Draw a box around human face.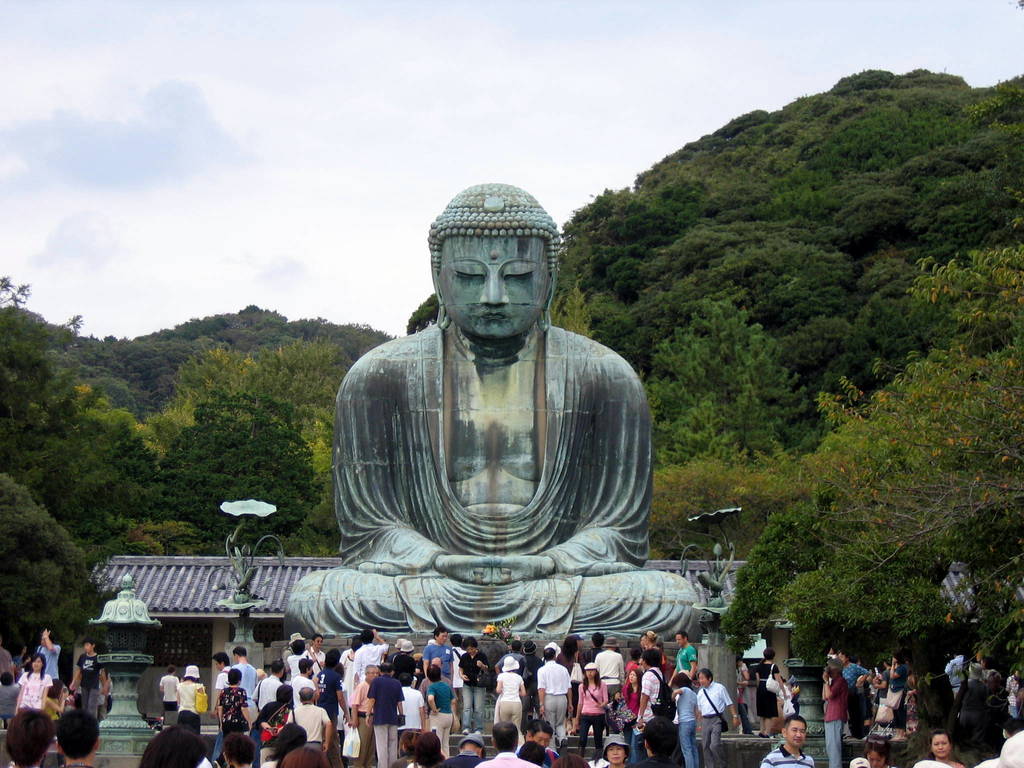
[x1=604, y1=748, x2=630, y2=764].
